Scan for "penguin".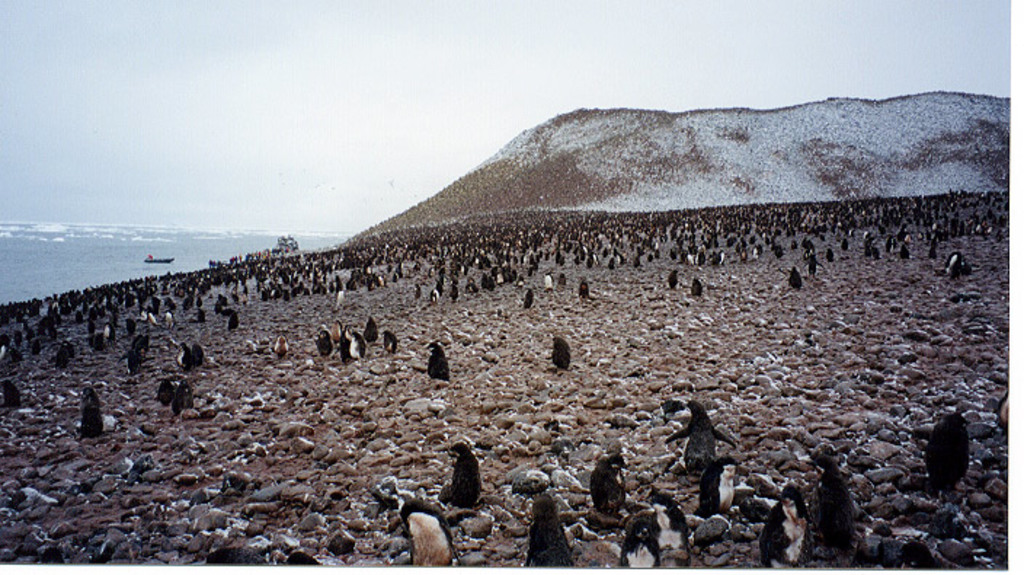
Scan result: 522, 288, 532, 307.
